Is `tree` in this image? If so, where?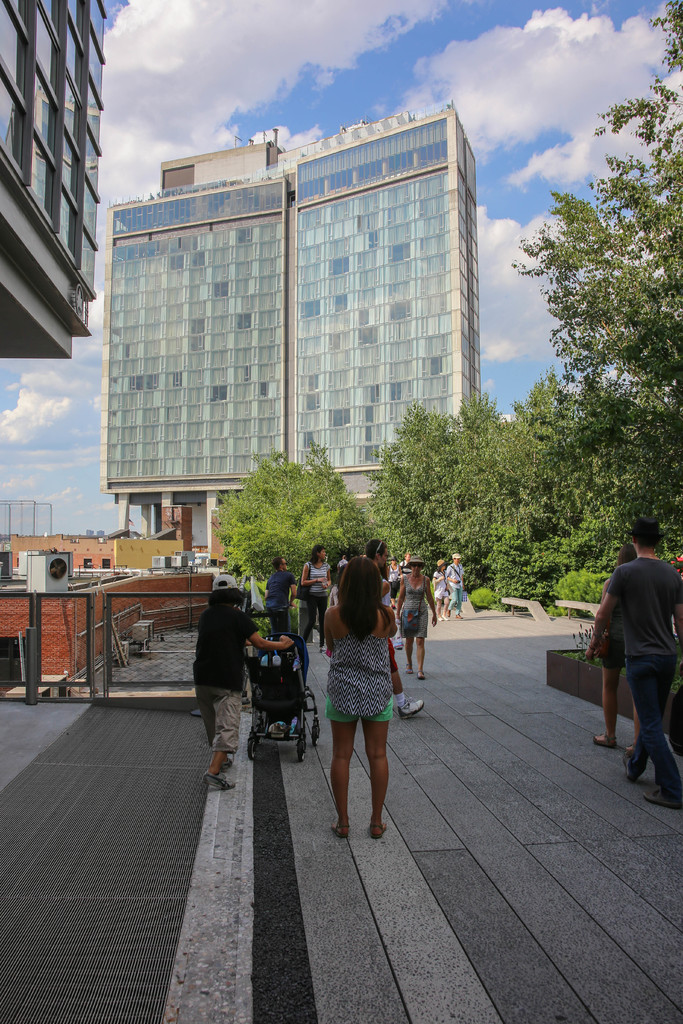
Yes, at {"left": 509, "top": 0, "right": 682, "bottom": 580}.
